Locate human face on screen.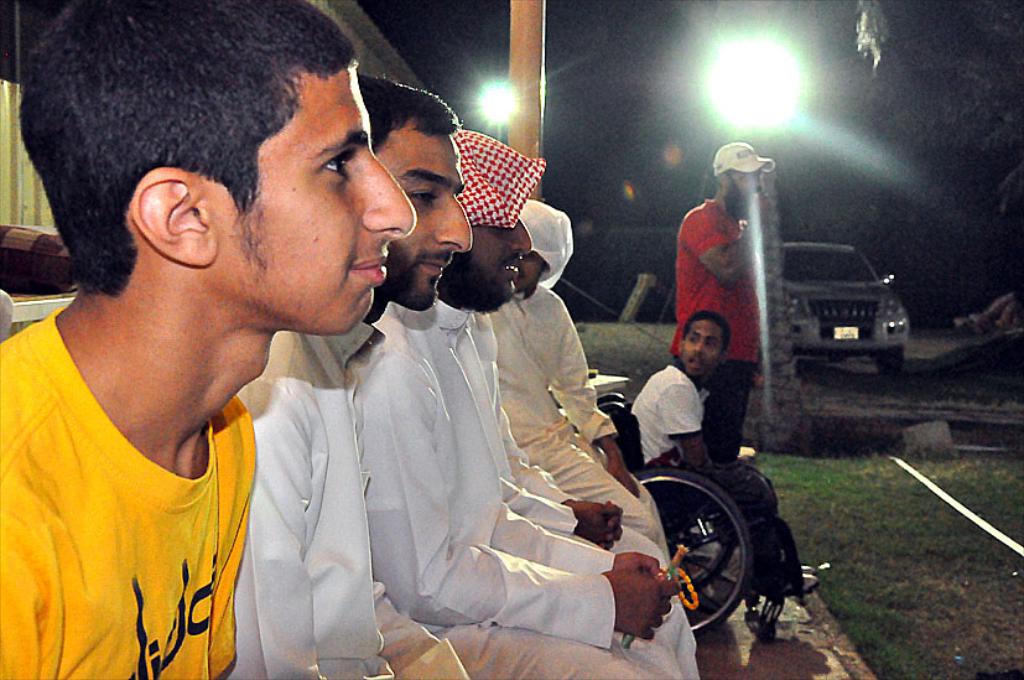
On screen at x1=202 y1=69 x2=414 y2=338.
